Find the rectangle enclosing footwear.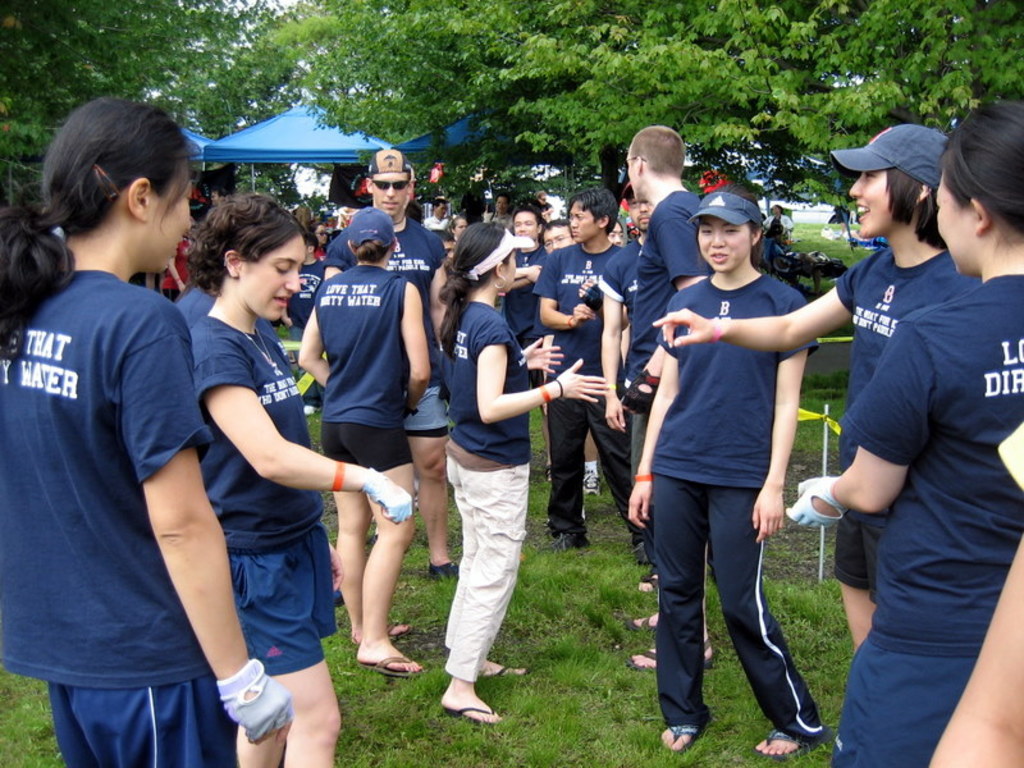
(left=426, top=557, right=458, bottom=579).
